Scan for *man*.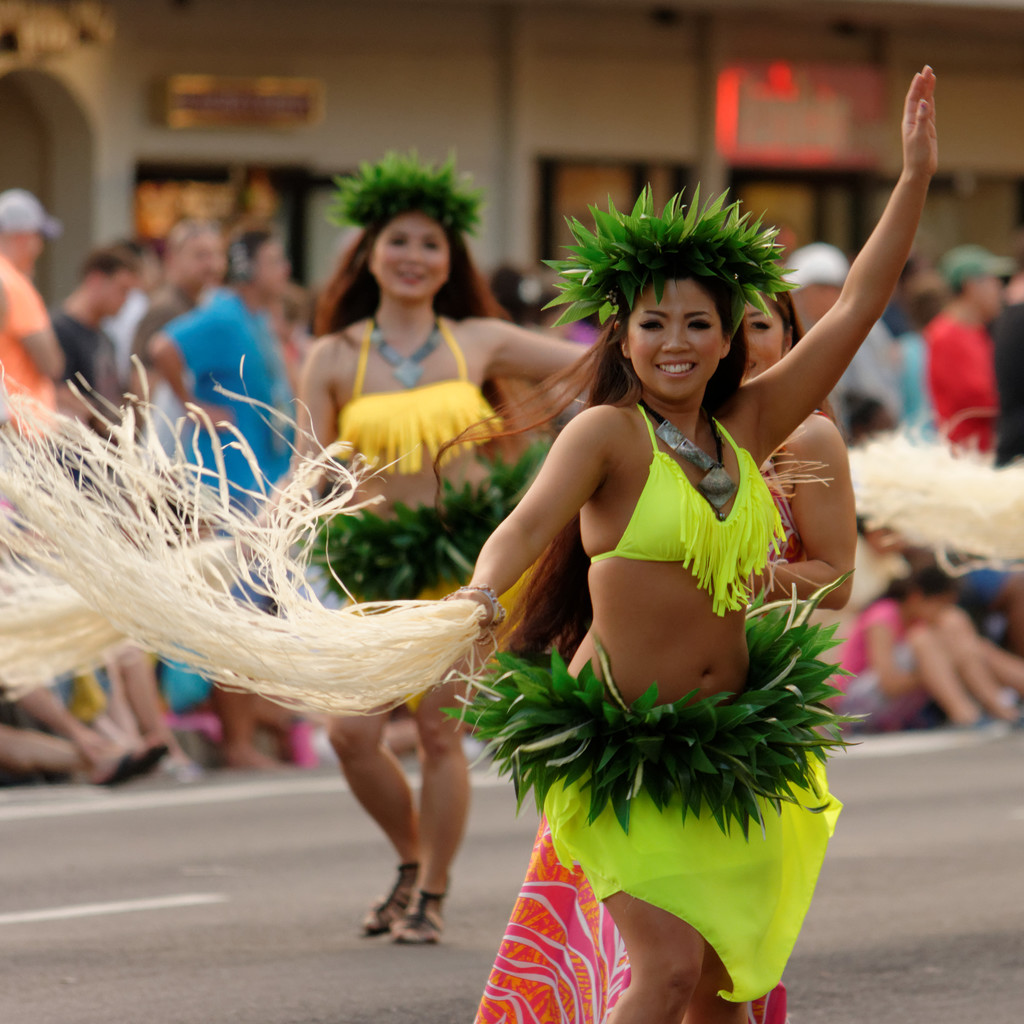
Scan result: 924,239,1014,462.
